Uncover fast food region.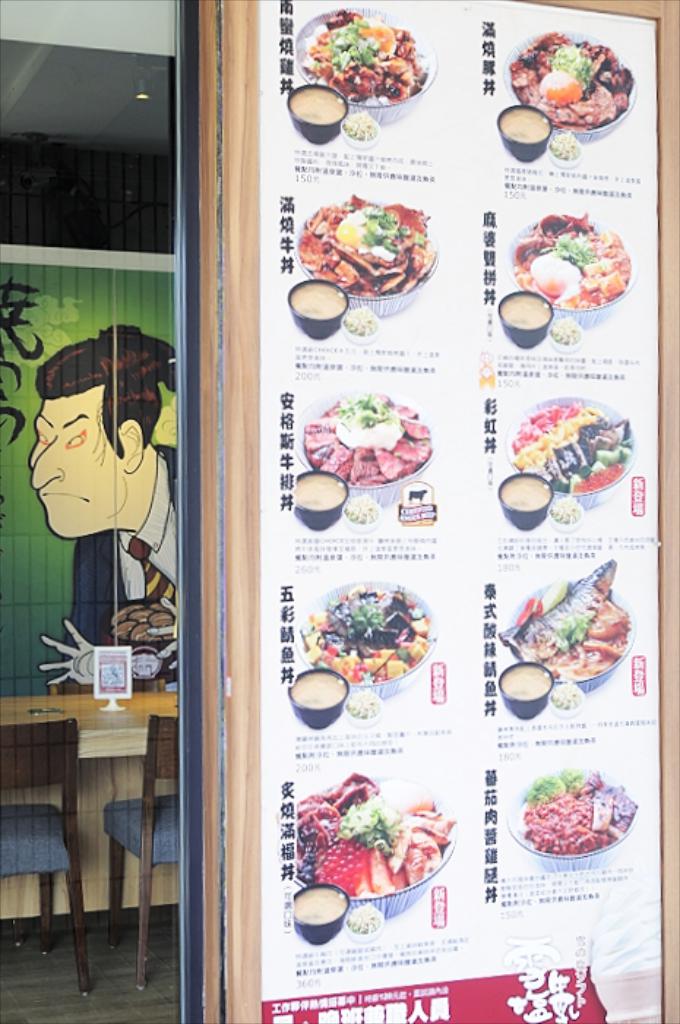
Uncovered: <bbox>519, 755, 617, 854</bbox>.
